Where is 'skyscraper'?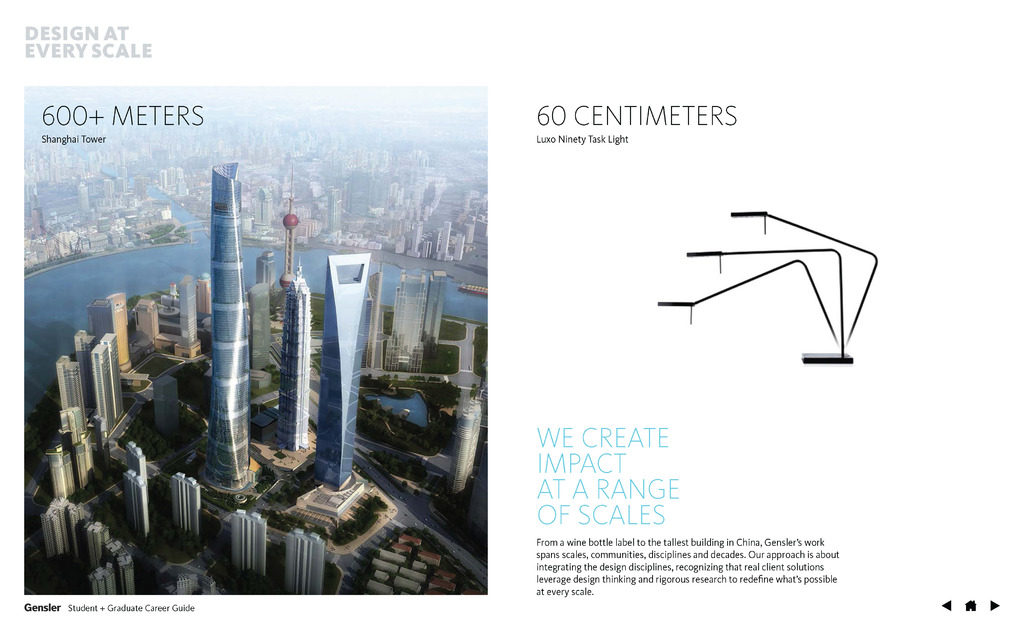
[left=244, top=284, right=271, bottom=372].
